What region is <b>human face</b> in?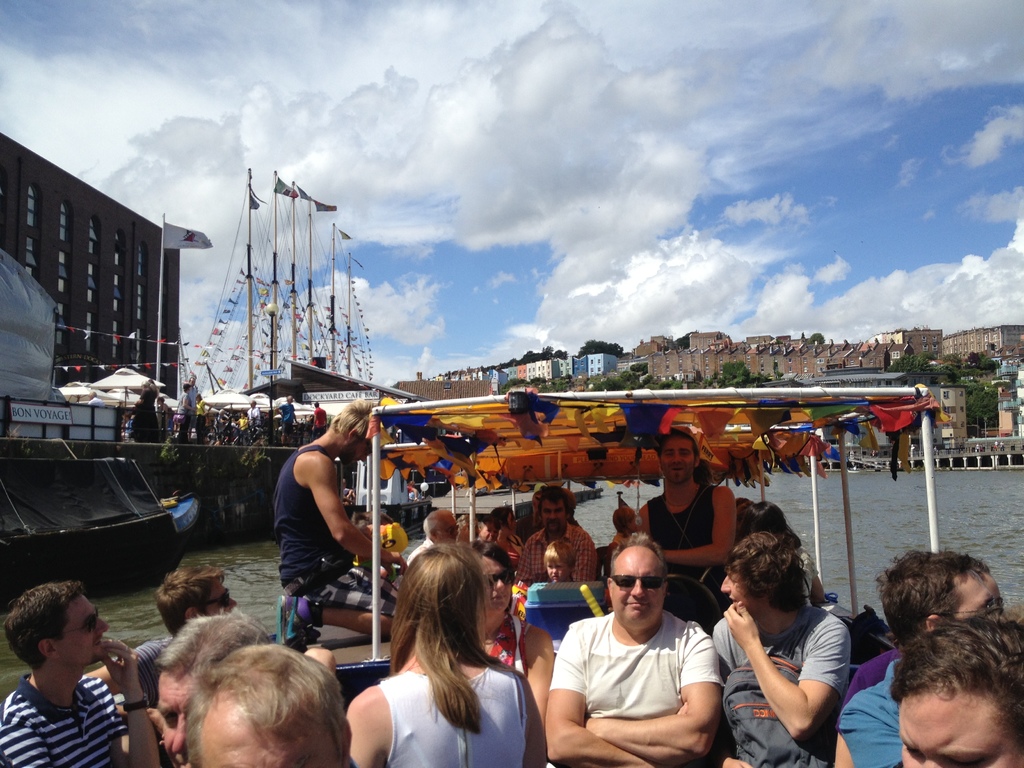
[x1=435, y1=514, x2=465, y2=543].
